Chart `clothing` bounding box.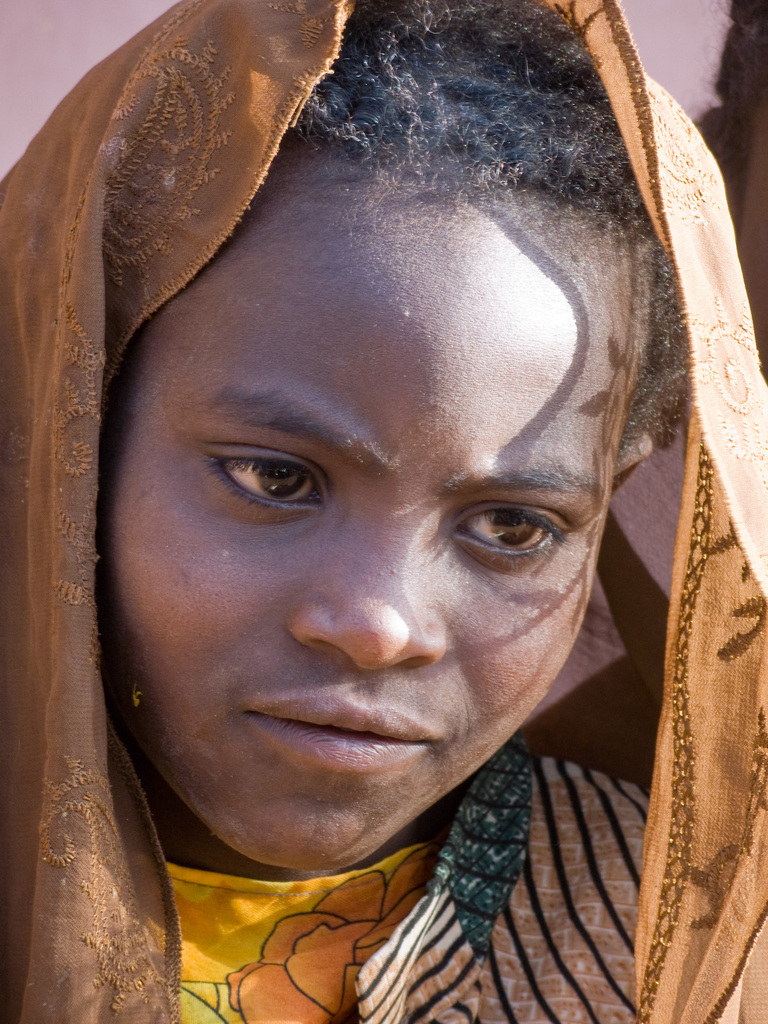
Charted: {"x1": 0, "y1": 0, "x2": 767, "y2": 1023}.
